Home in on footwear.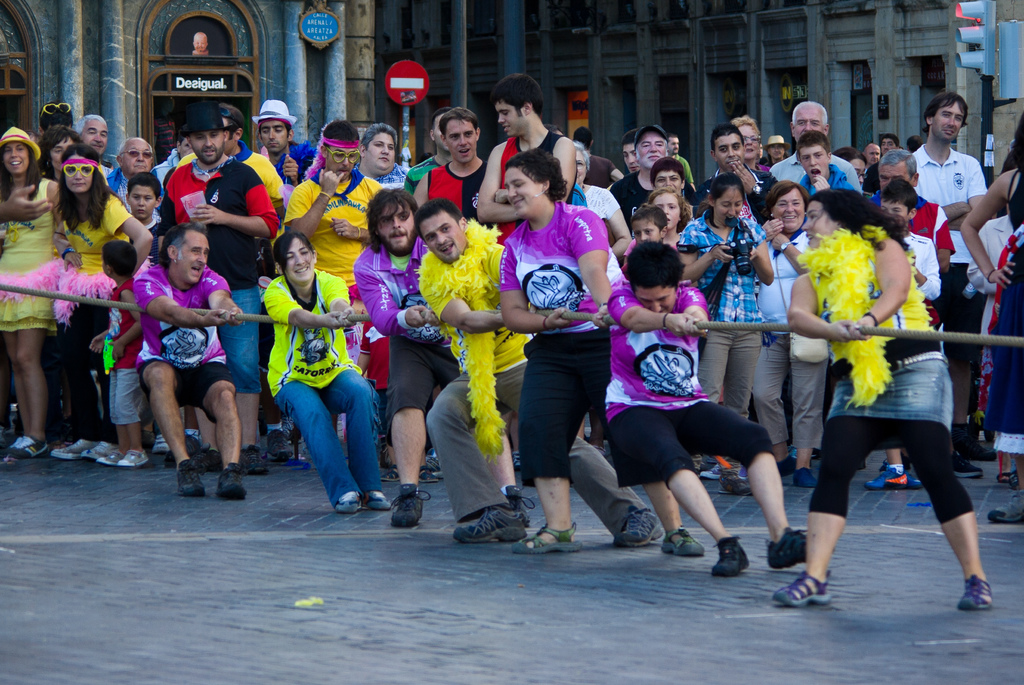
Homed in at select_region(865, 467, 910, 491).
